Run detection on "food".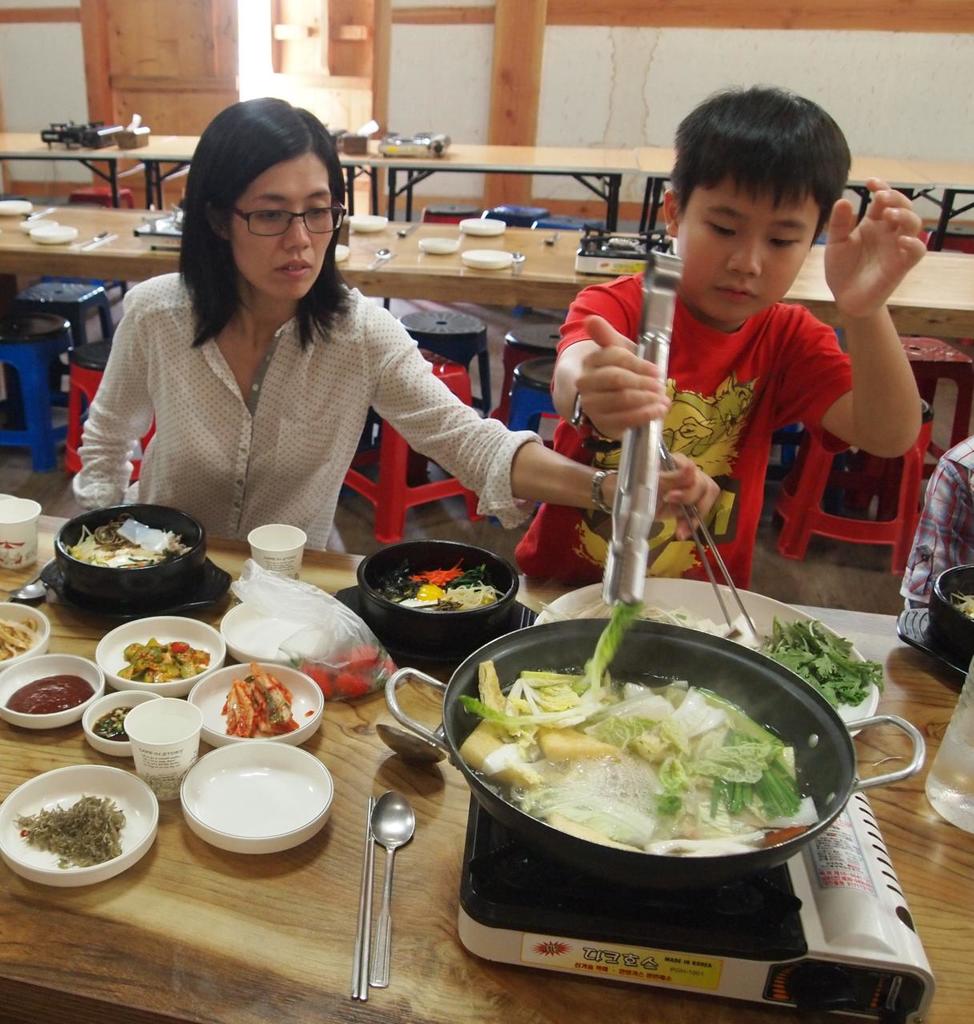
Result: {"x1": 88, "y1": 707, "x2": 137, "y2": 741}.
